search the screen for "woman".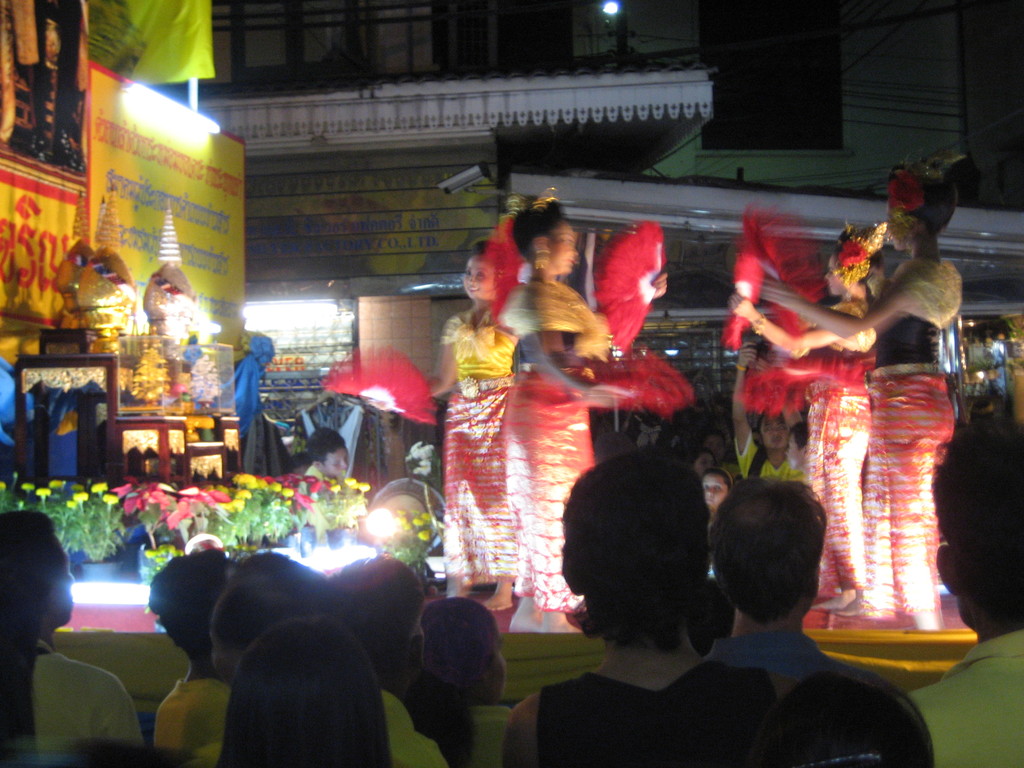
Found at box(496, 187, 672, 622).
